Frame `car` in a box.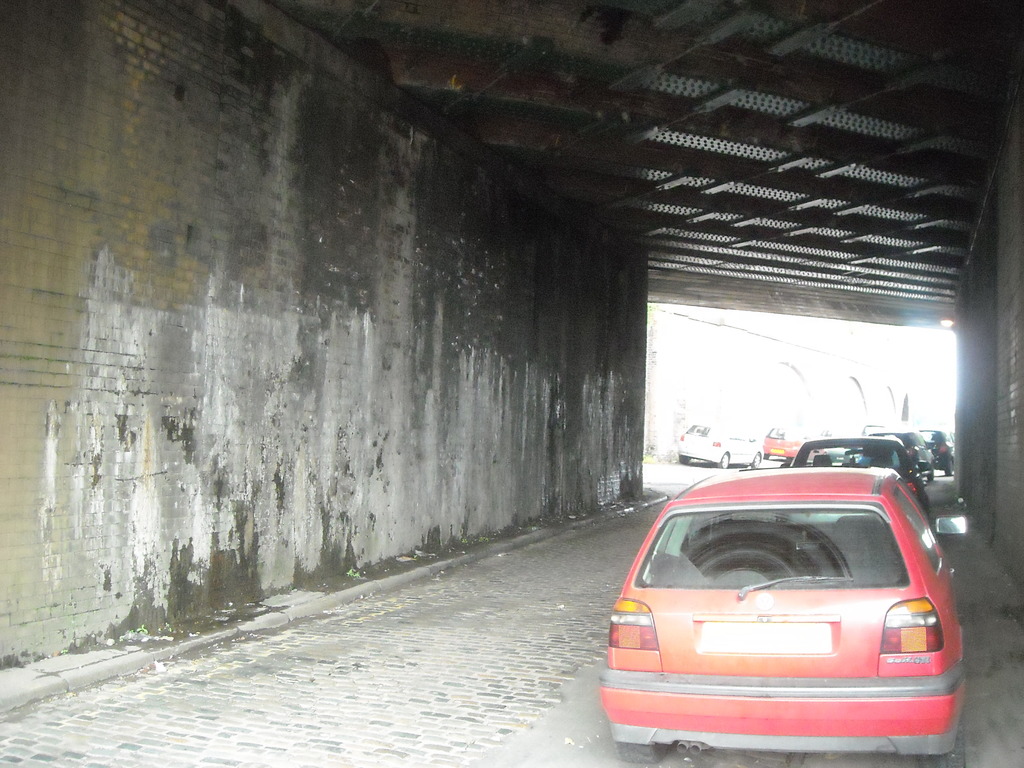
box=[595, 463, 981, 755].
